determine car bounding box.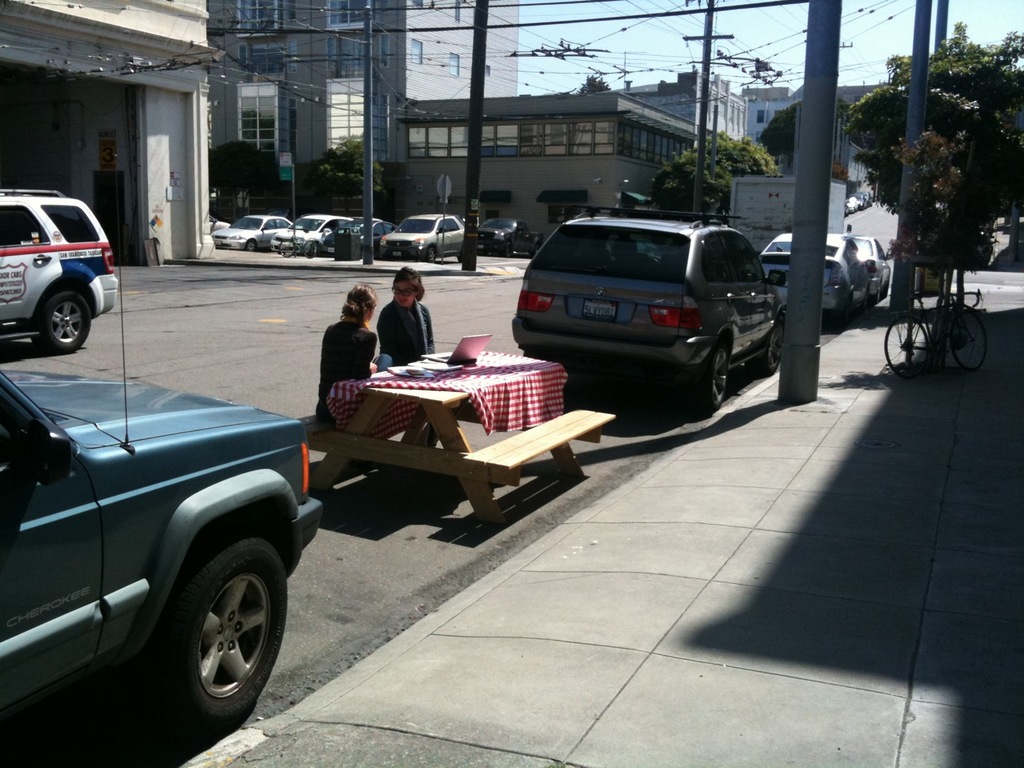
Determined: x1=503, y1=219, x2=791, y2=405.
